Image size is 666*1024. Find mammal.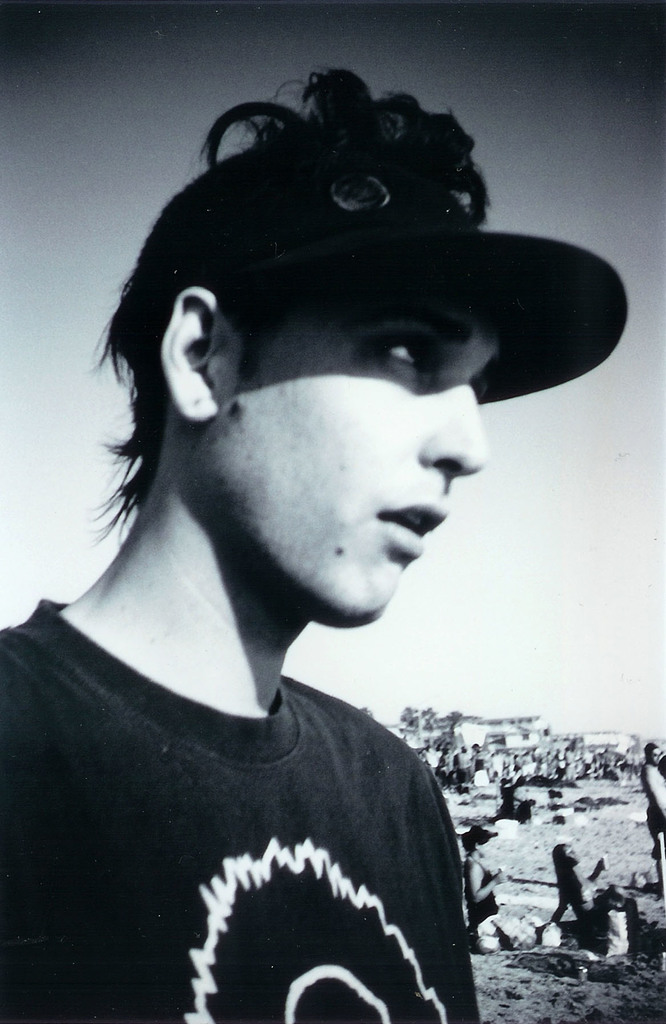
select_region(496, 768, 534, 829).
